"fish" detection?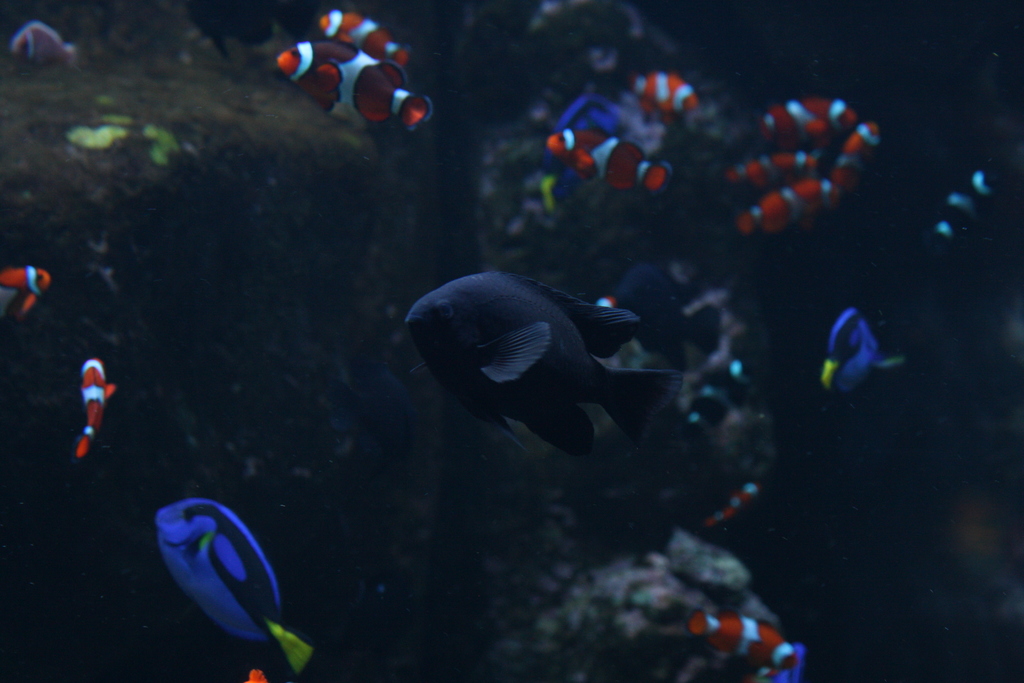
279/40/434/128
